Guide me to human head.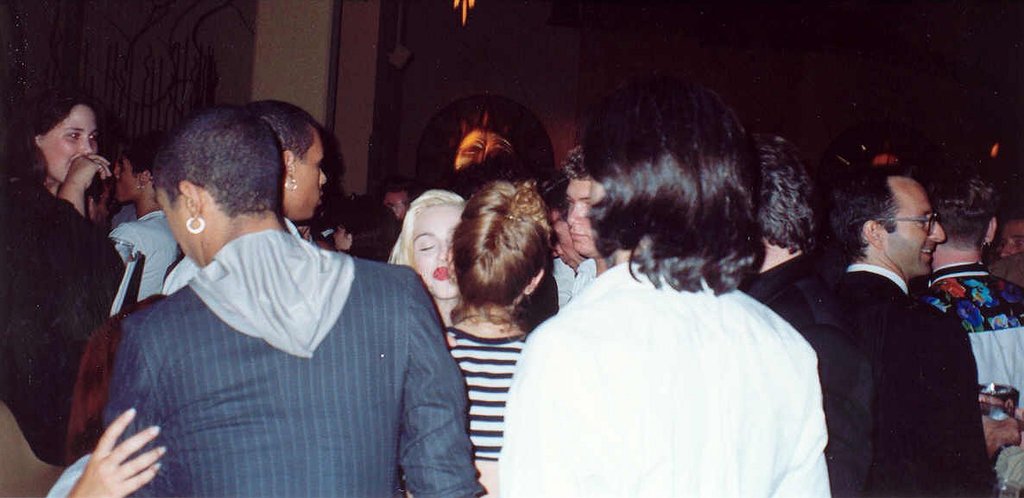
Guidance: [25, 89, 106, 199].
